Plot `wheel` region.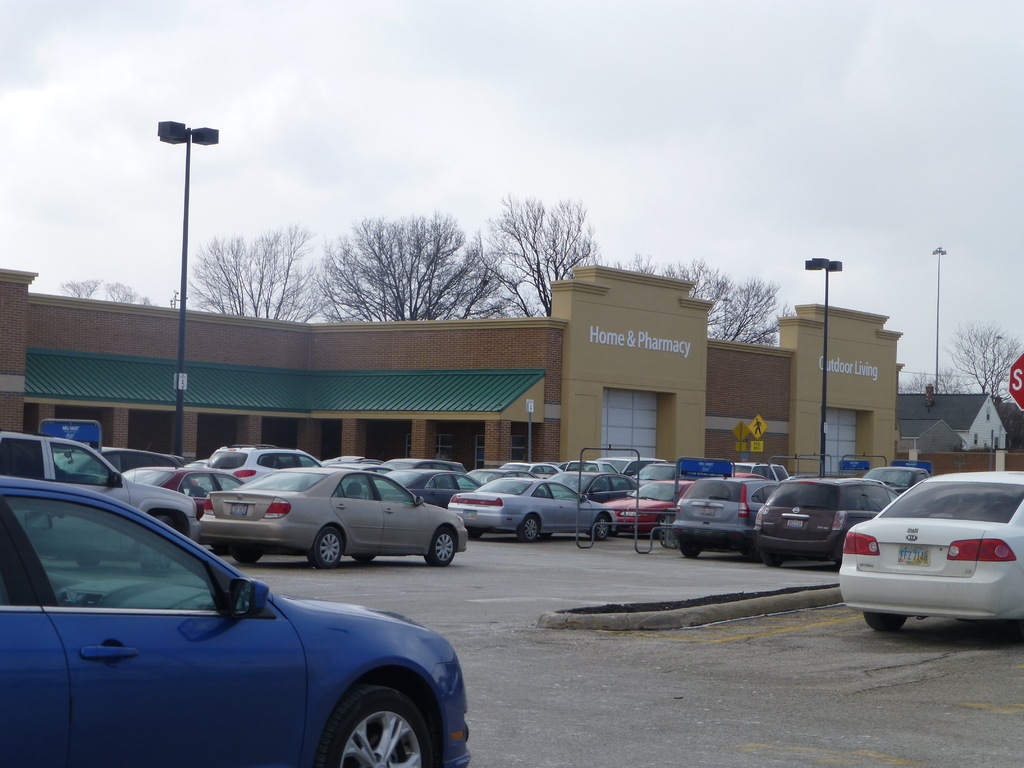
Plotted at {"left": 136, "top": 515, "right": 188, "bottom": 580}.
